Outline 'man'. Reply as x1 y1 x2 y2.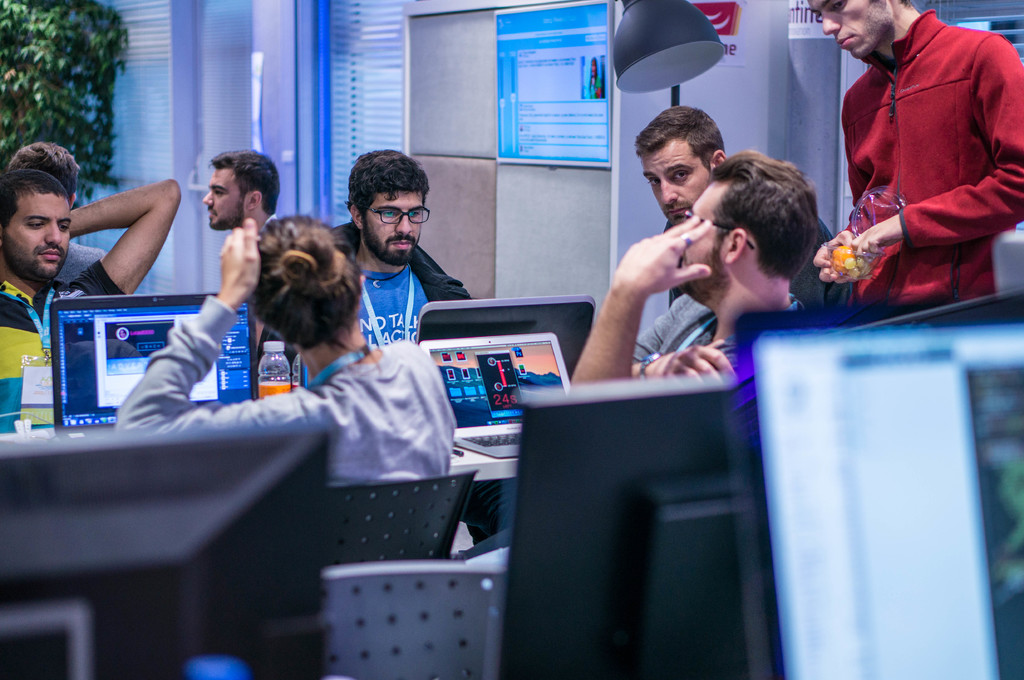
631 105 868 312.
